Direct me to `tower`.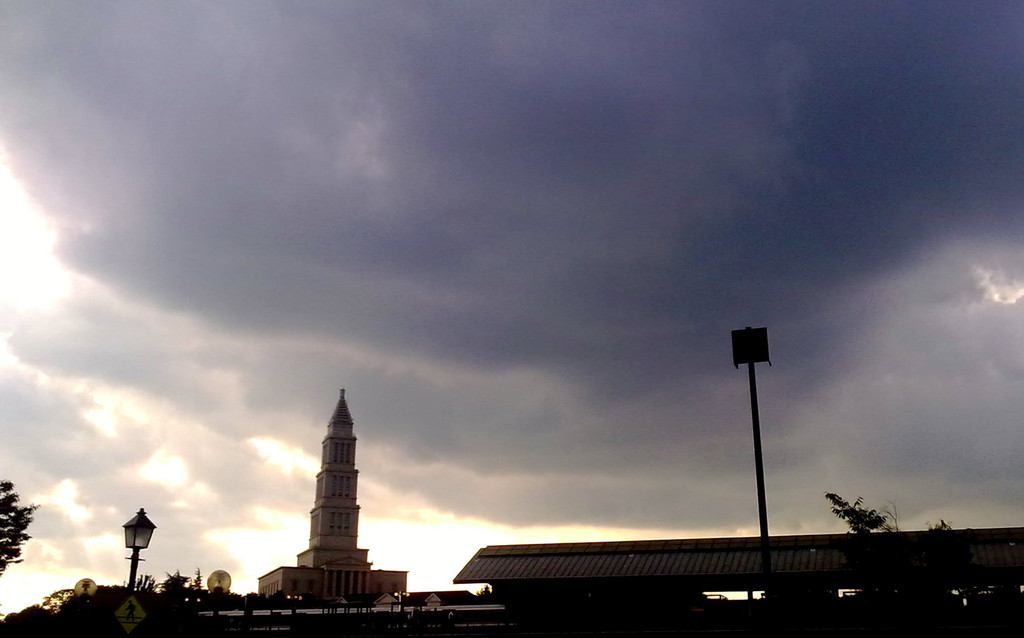
Direction: {"x1": 260, "y1": 385, "x2": 403, "y2": 601}.
